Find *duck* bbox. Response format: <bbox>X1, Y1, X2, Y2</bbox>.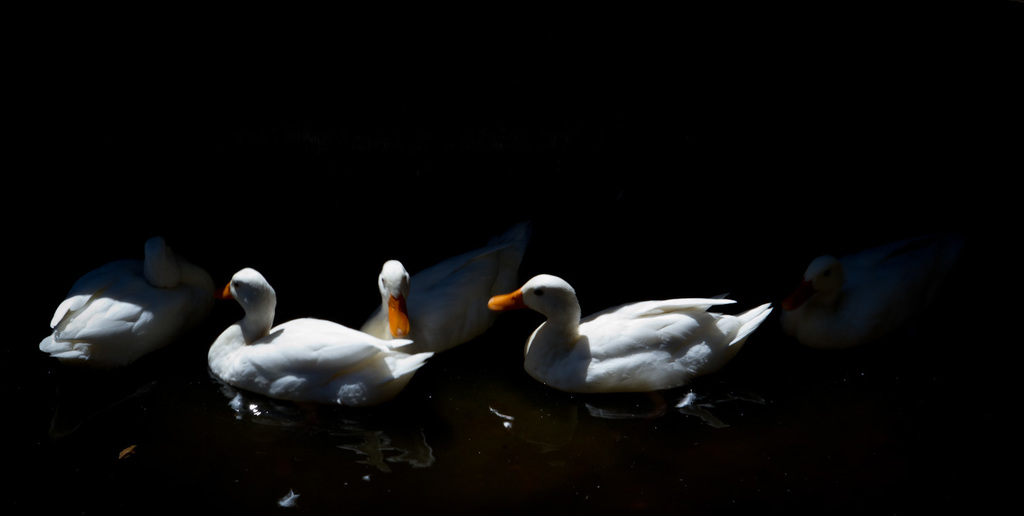
<bbox>345, 236, 535, 381</bbox>.
